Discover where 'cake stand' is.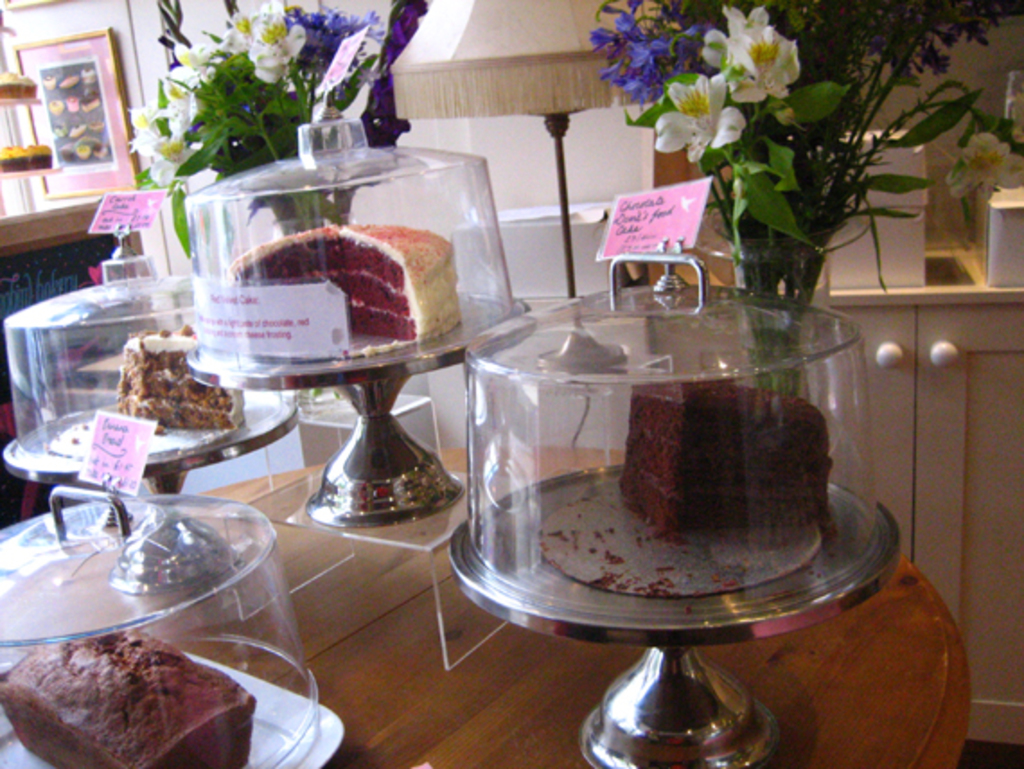
Discovered at (x1=446, y1=453, x2=902, y2=767).
